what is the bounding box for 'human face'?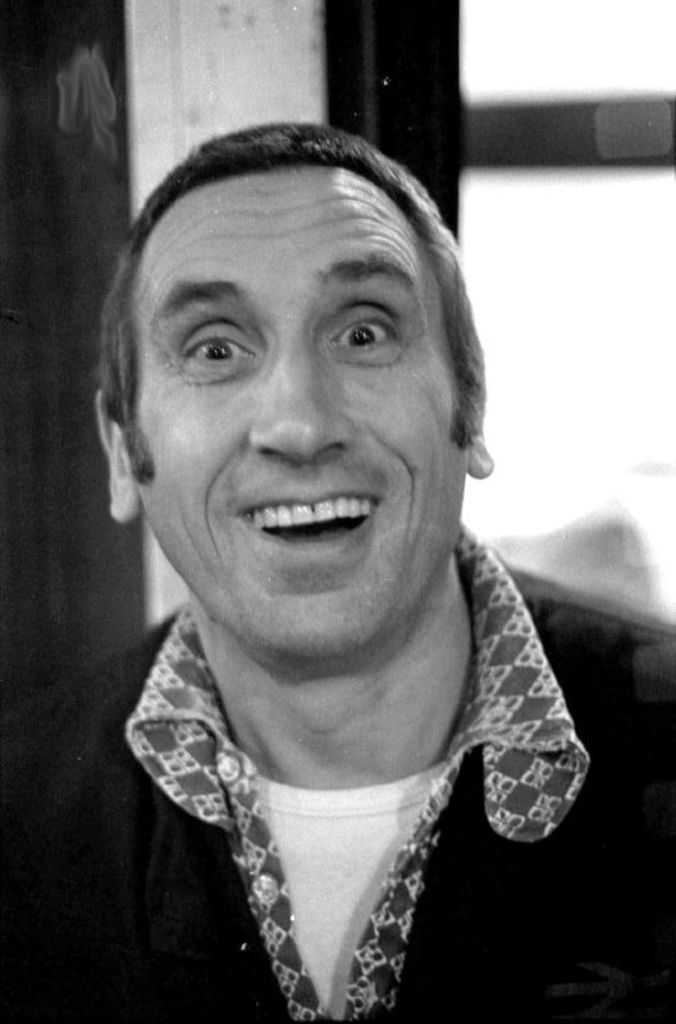
124, 168, 471, 676.
